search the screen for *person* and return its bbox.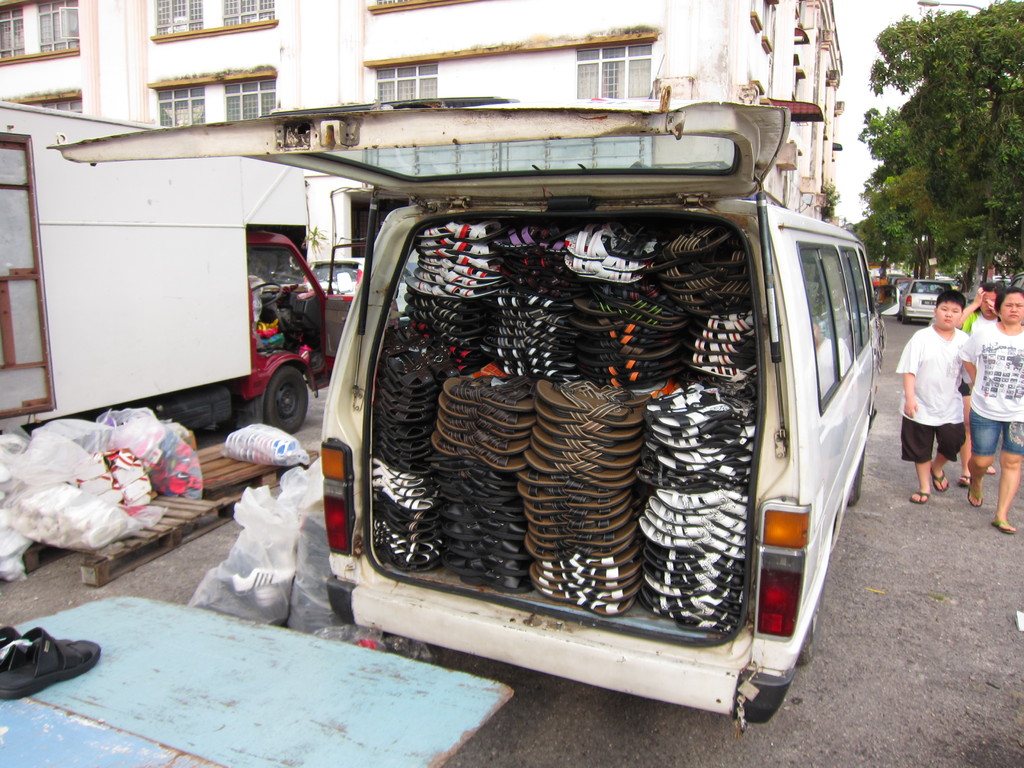
Found: 957/282/996/484.
